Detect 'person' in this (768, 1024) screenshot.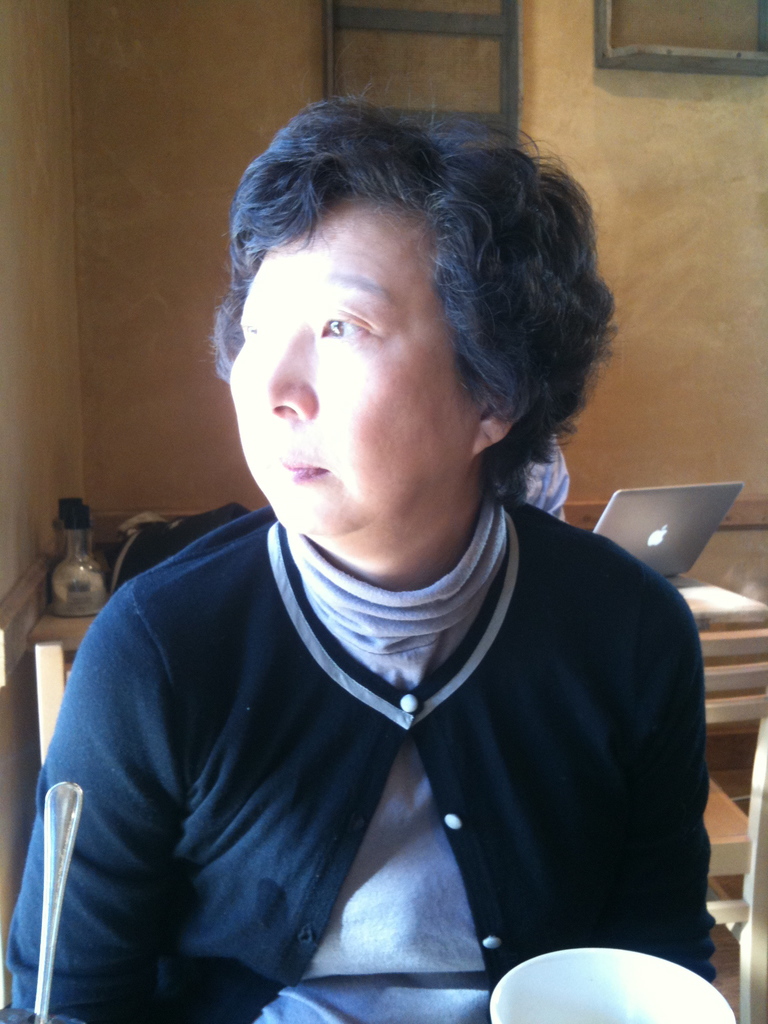
Detection: [0, 101, 716, 1023].
